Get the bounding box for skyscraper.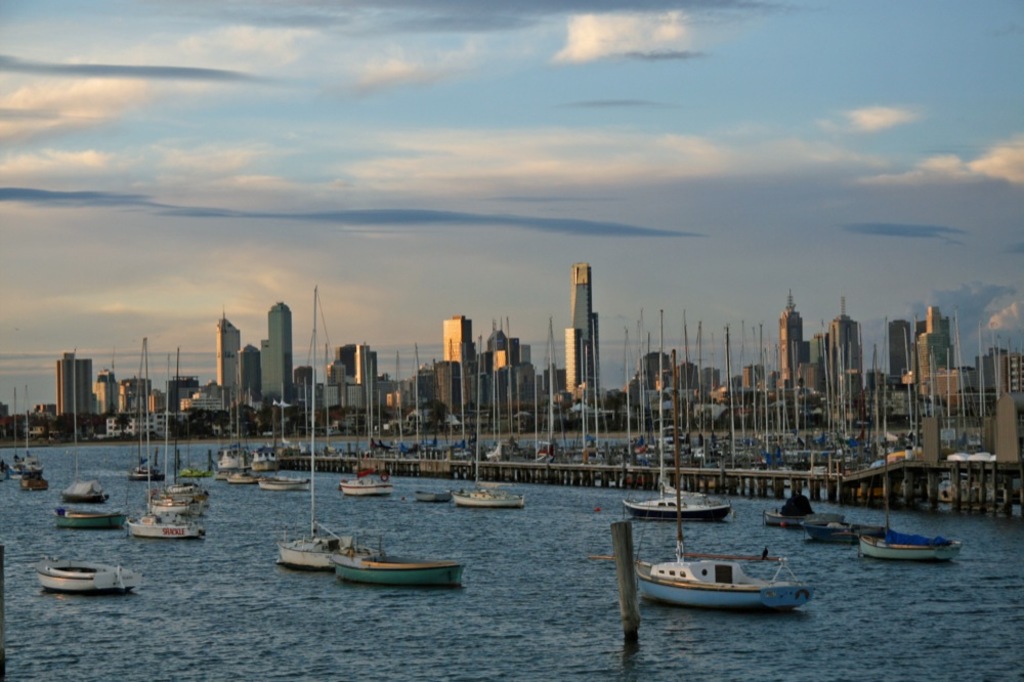
pyautogui.locateOnScreen(556, 255, 617, 418).
